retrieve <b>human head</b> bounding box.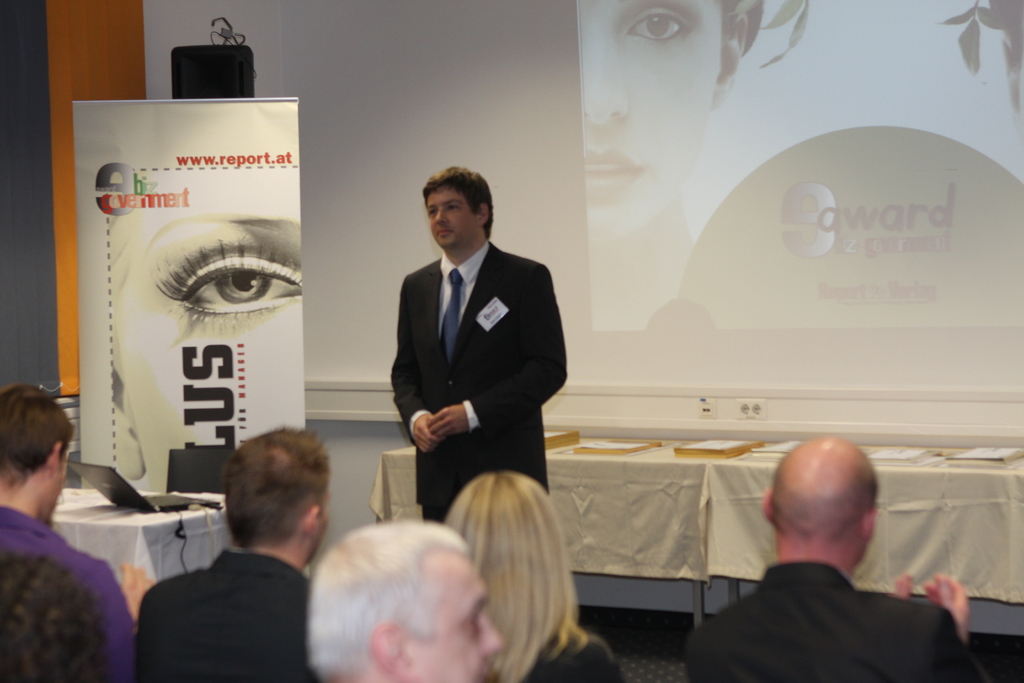
Bounding box: <bbox>442, 472, 567, 636</bbox>.
